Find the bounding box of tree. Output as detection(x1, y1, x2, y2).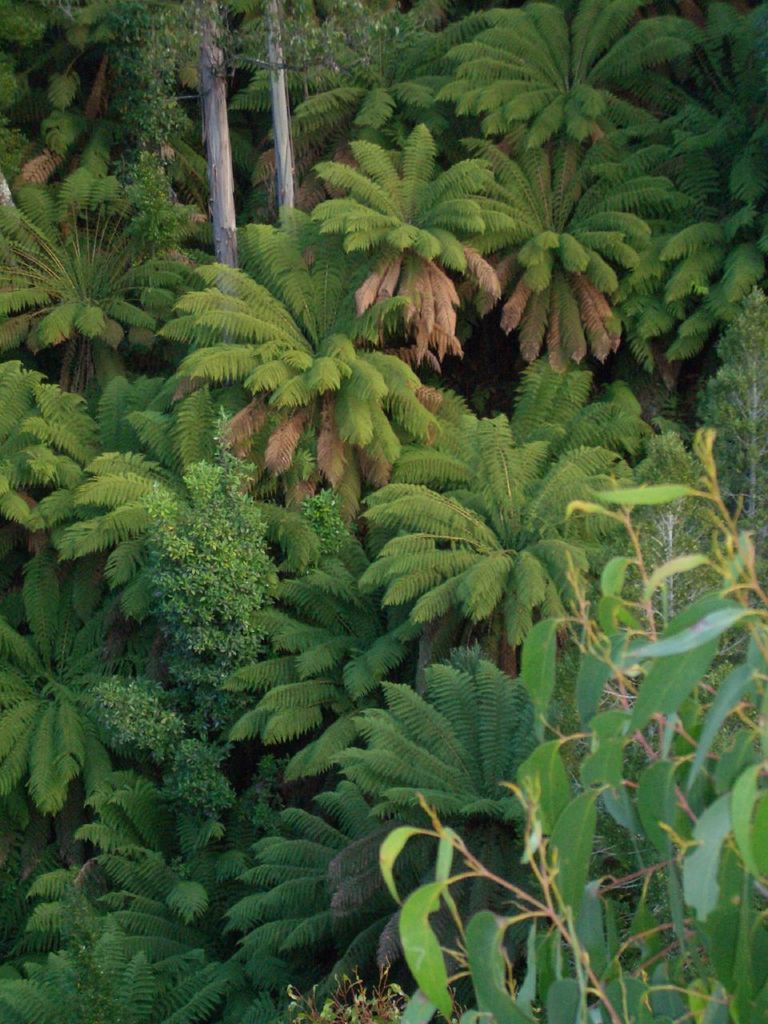
detection(190, 0, 239, 270).
